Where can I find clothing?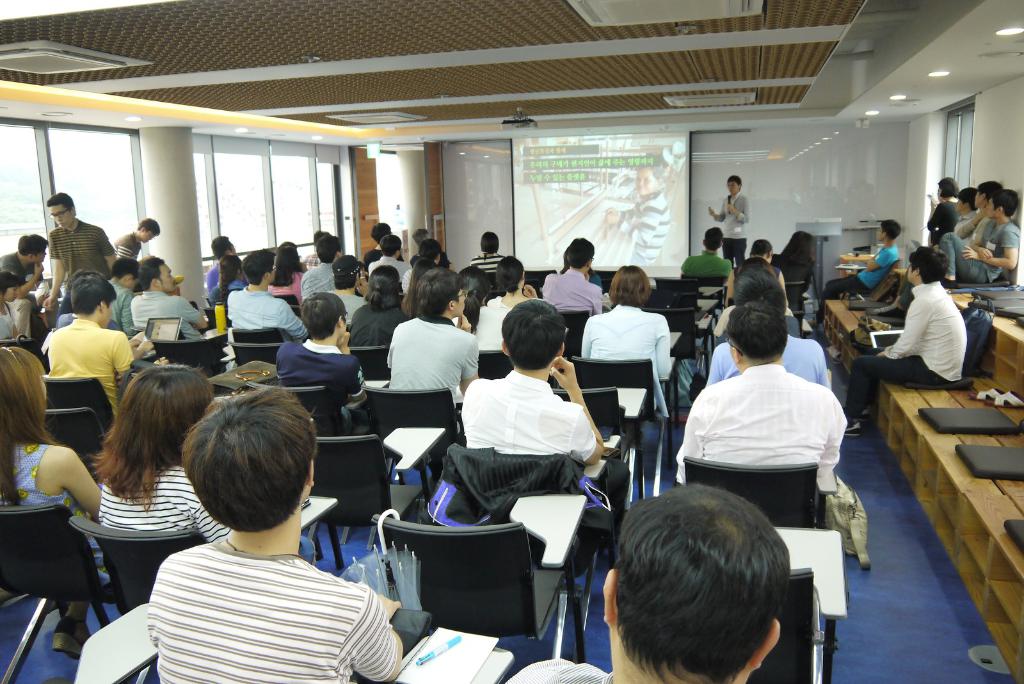
You can find it at bbox=(614, 191, 675, 268).
